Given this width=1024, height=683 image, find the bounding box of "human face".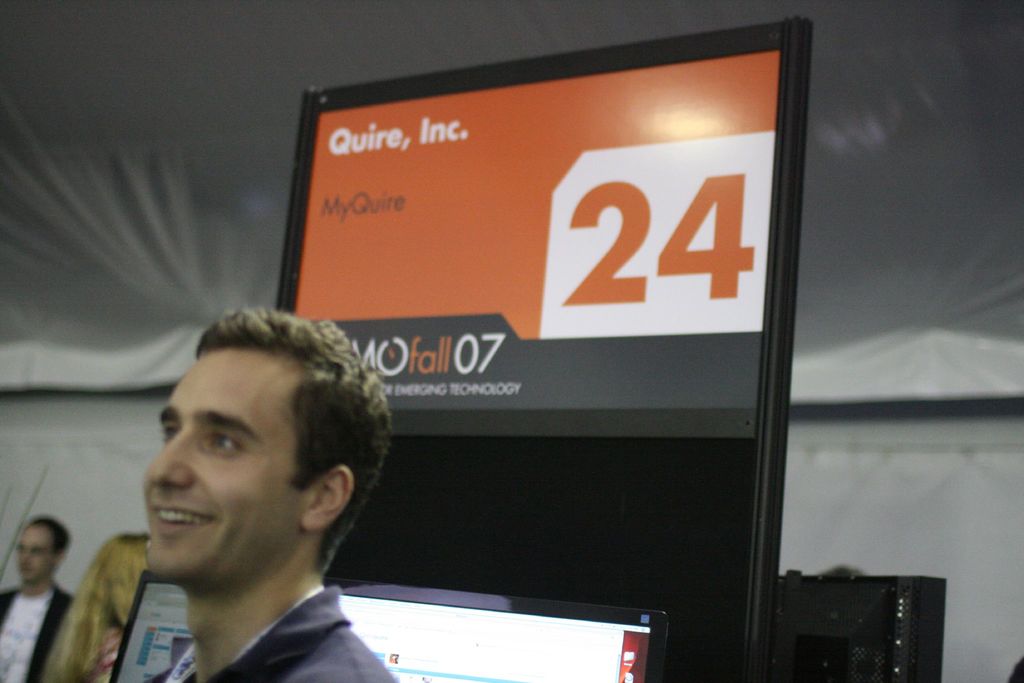
crop(19, 525, 56, 588).
